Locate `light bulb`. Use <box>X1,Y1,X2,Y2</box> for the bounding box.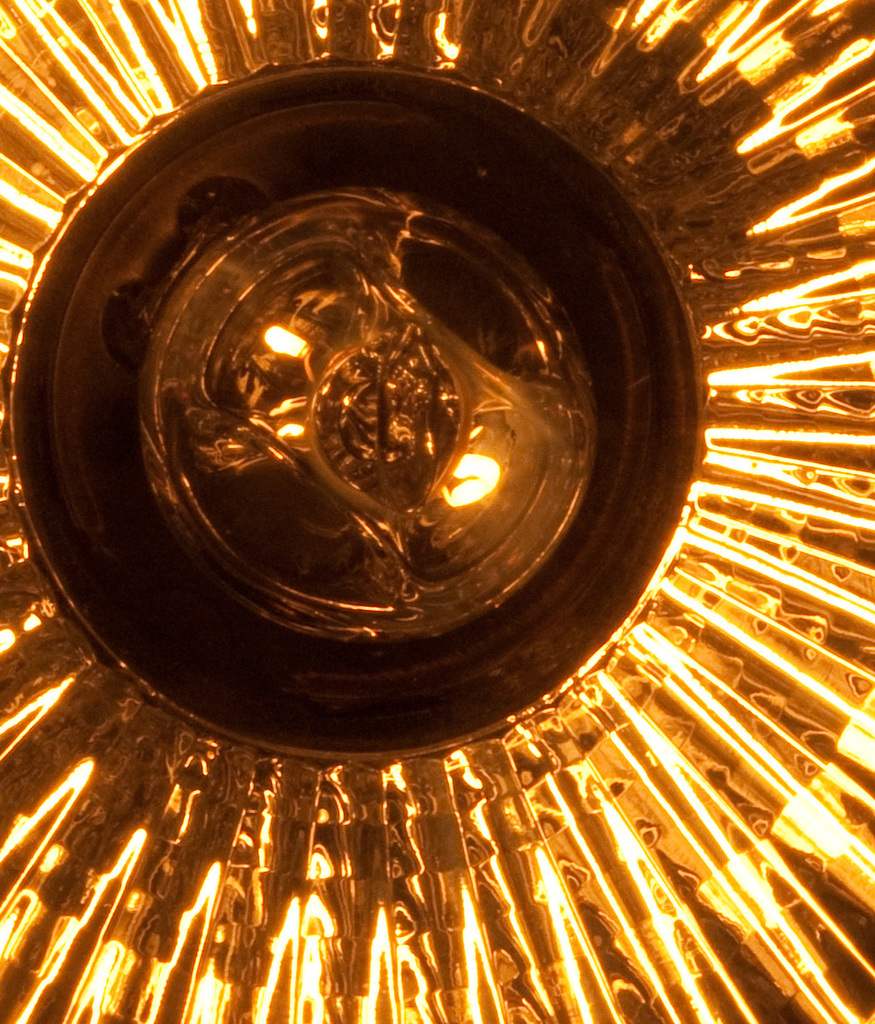
<box>278,419,304,439</box>.
